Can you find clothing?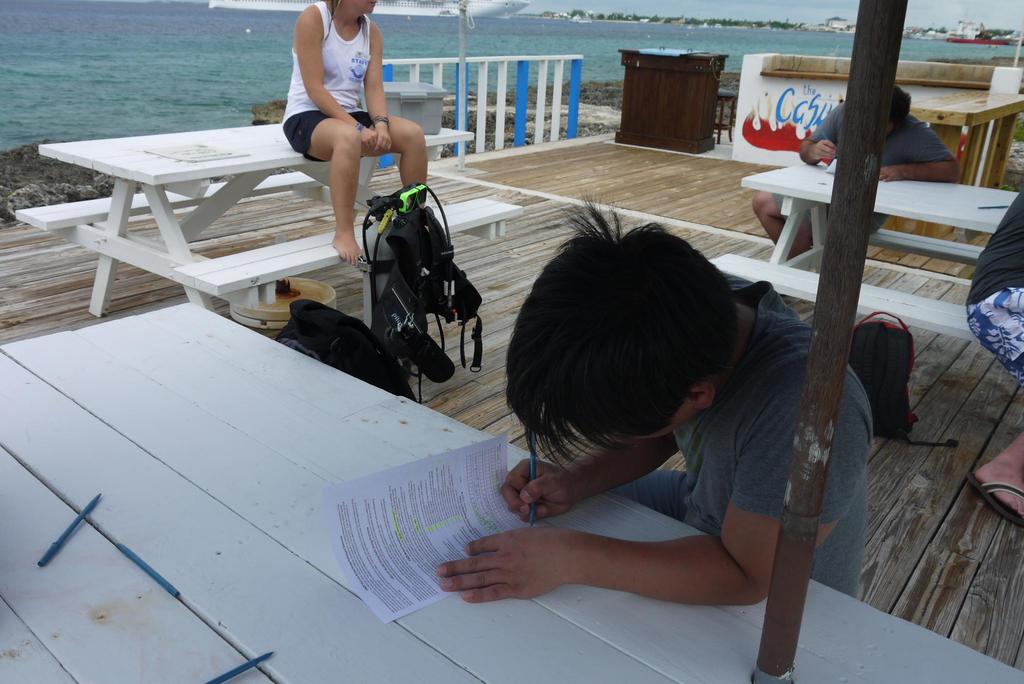
Yes, bounding box: 961,192,1023,388.
